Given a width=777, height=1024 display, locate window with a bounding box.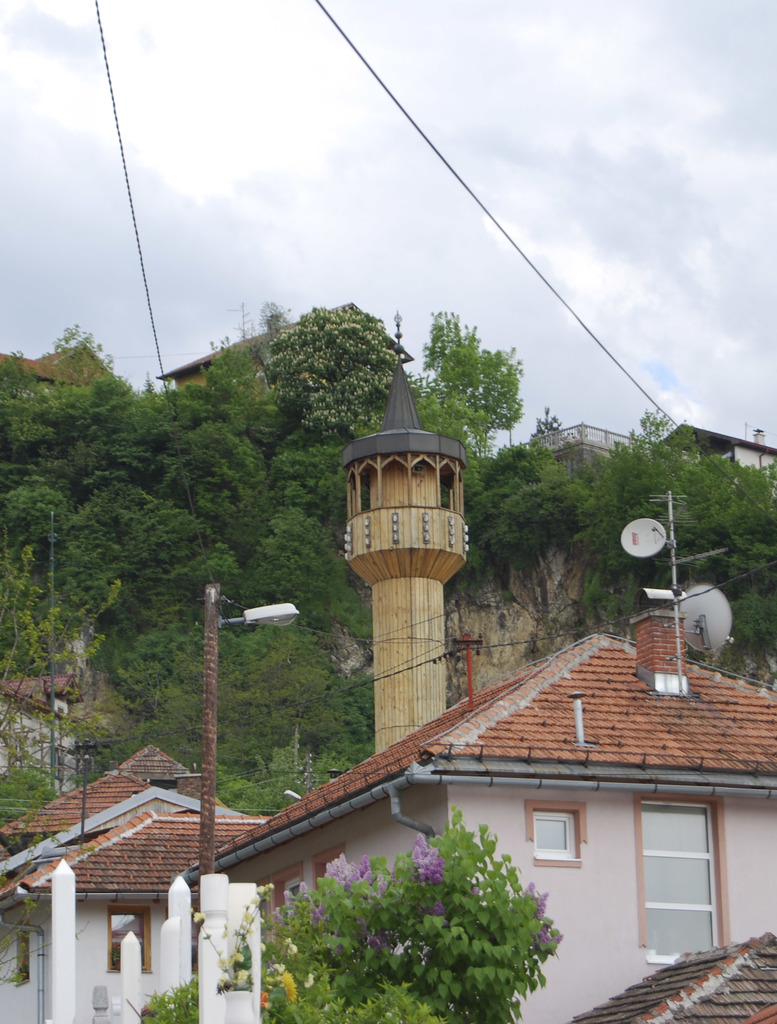
Located: box(12, 929, 34, 987).
